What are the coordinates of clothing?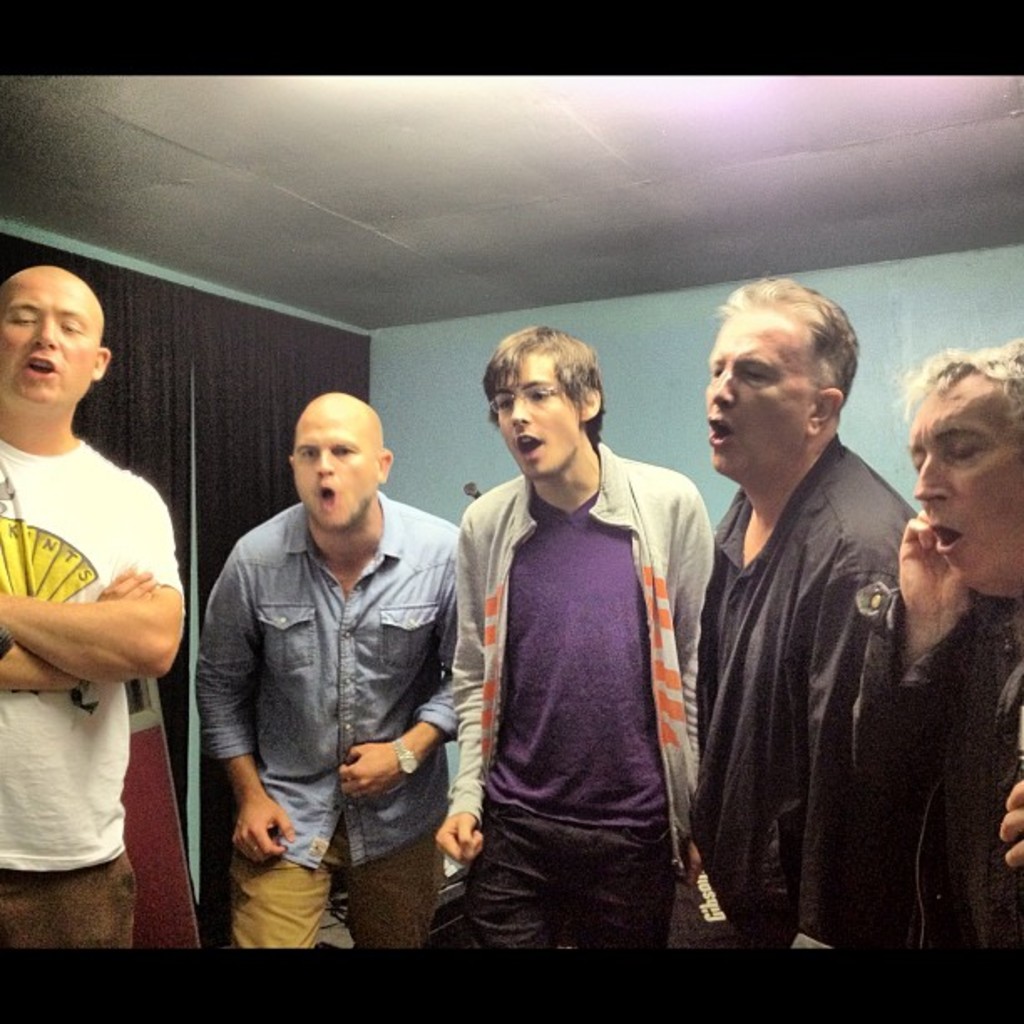
rect(201, 504, 463, 947).
